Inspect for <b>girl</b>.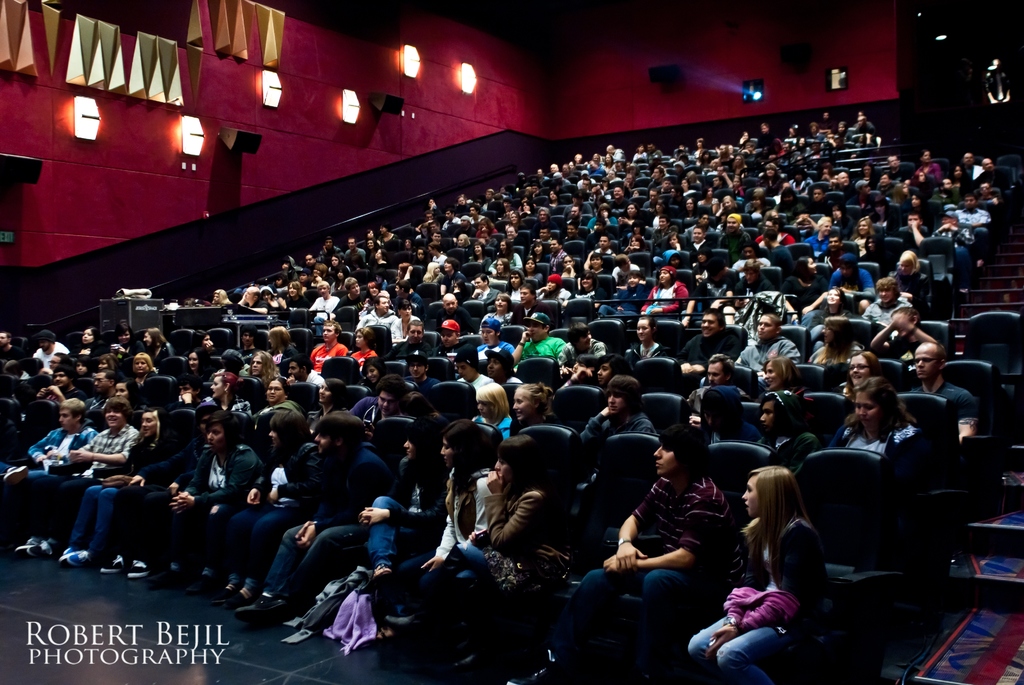
Inspection: 456:432:570:684.
